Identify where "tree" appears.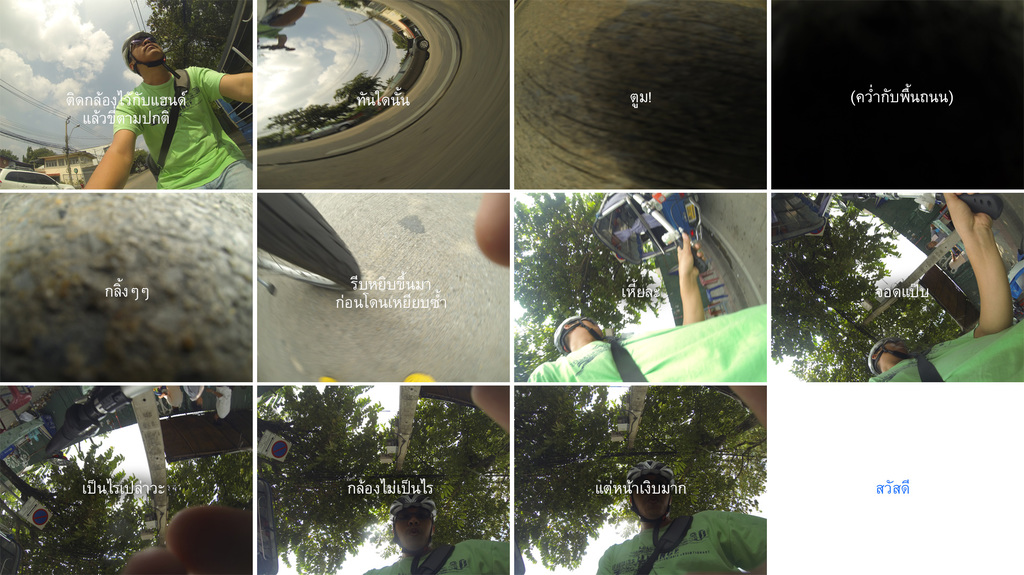
Appears at [0, 433, 157, 574].
